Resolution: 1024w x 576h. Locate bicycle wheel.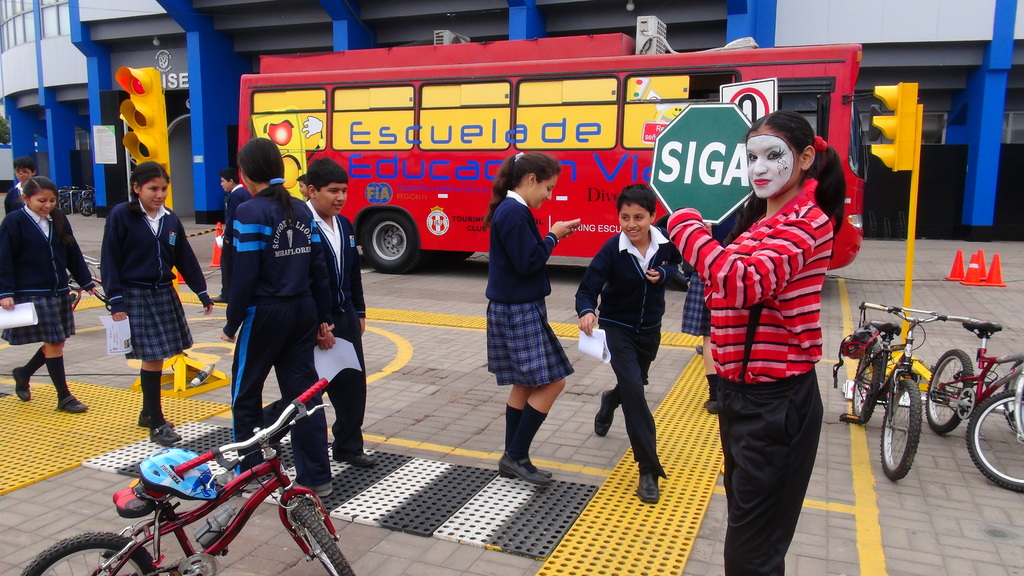
box(927, 346, 977, 435).
